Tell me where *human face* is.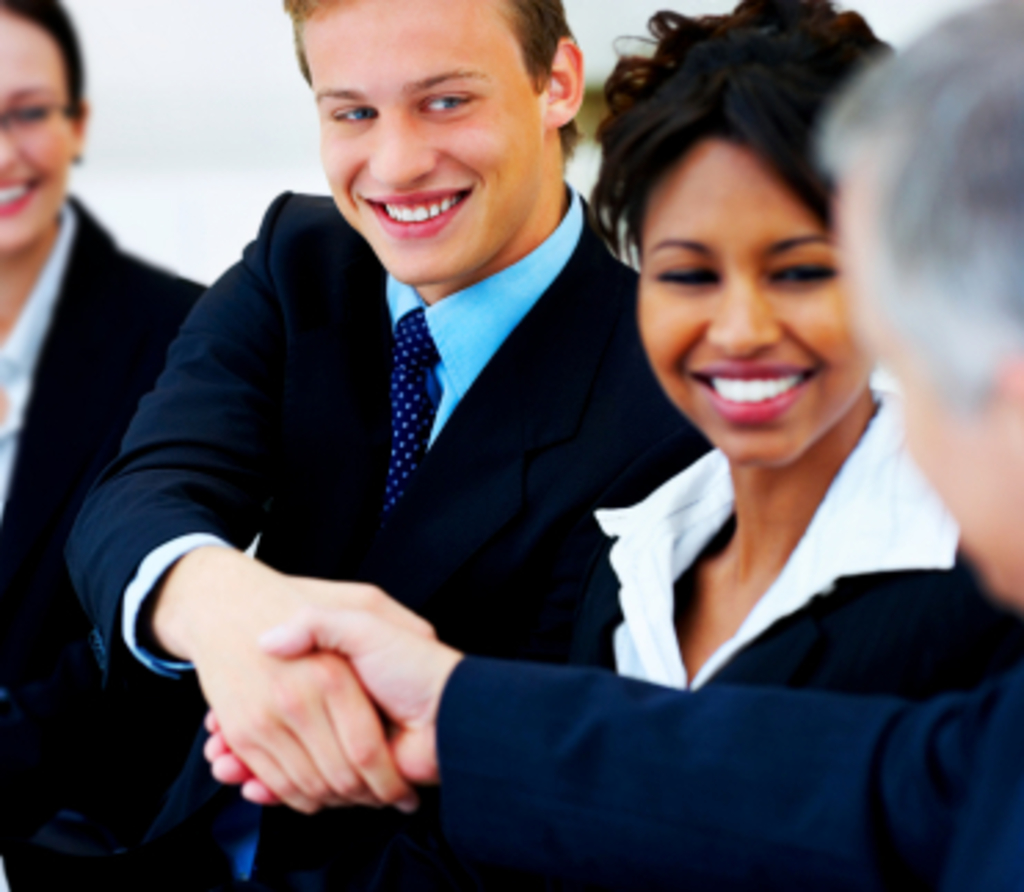
*human face* is at select_region(629, 138, 872, 467).
